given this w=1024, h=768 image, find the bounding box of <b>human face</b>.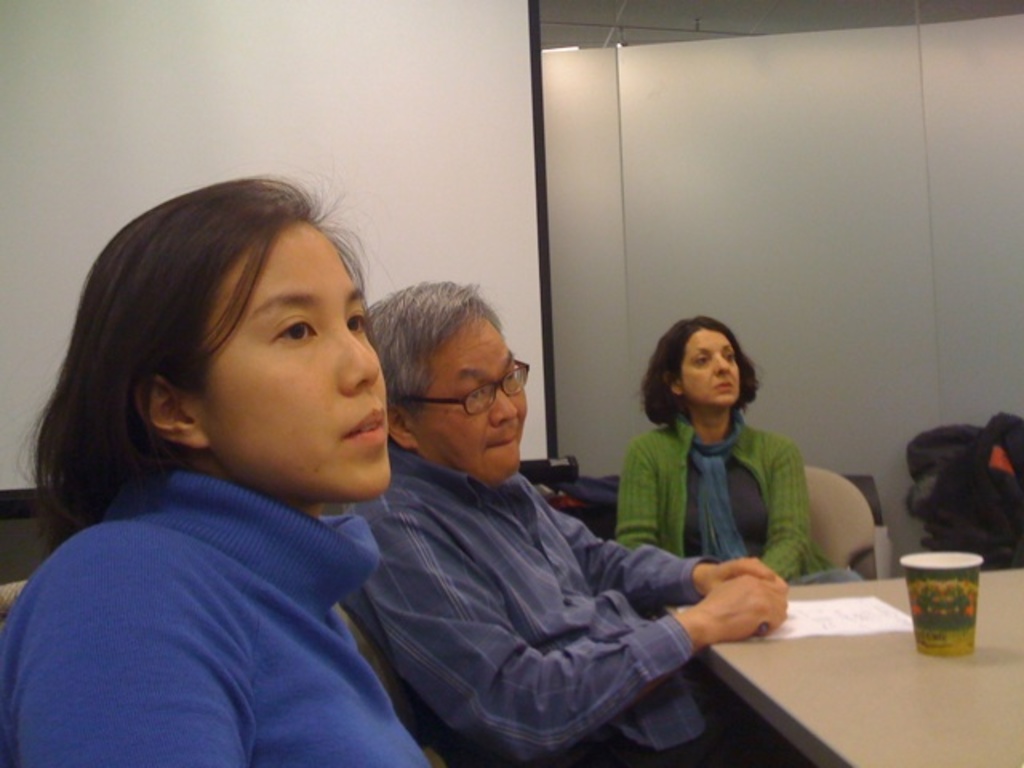
683 326 739 408.
